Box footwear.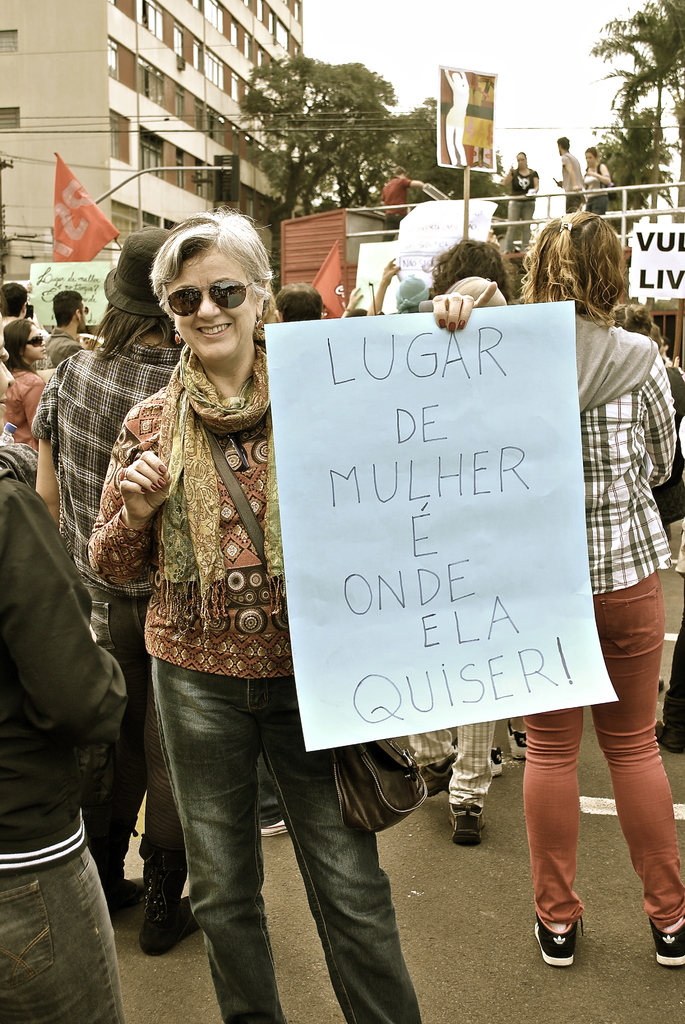
107/867/146/932.
